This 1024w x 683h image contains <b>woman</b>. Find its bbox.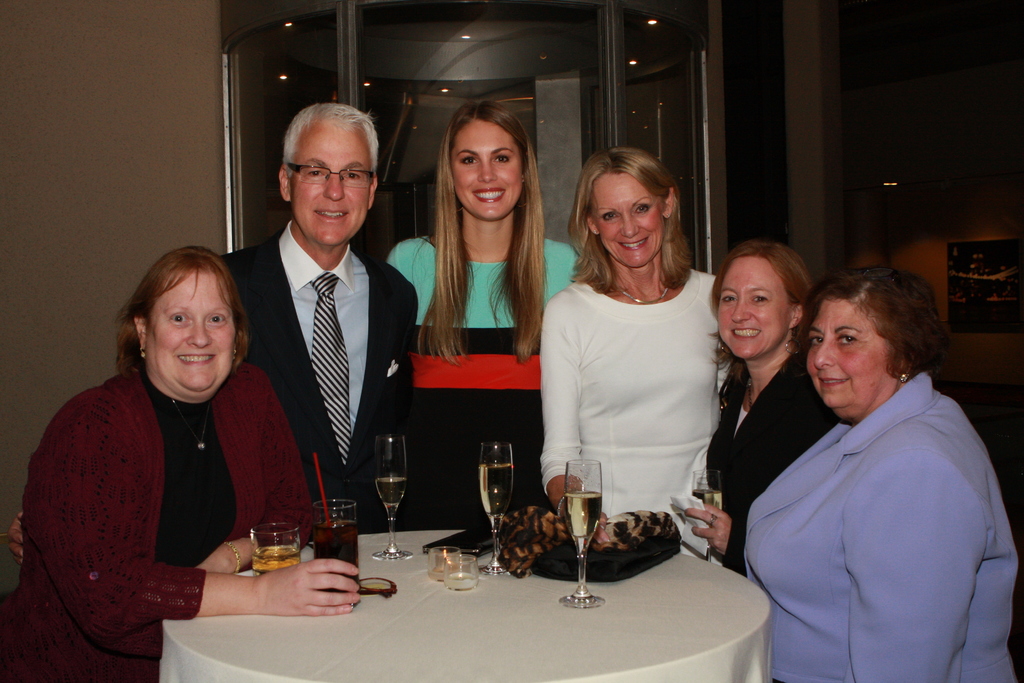
BBox(744, 268, 1018, 682).
